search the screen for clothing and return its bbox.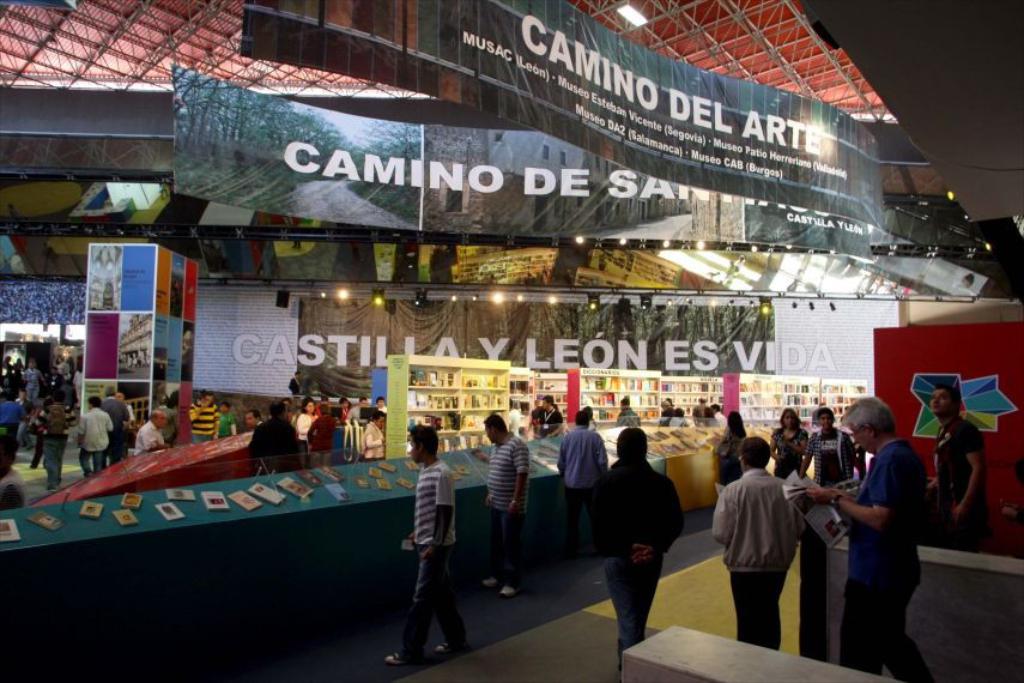
Found: select_region(78, 395, 113, 476).
